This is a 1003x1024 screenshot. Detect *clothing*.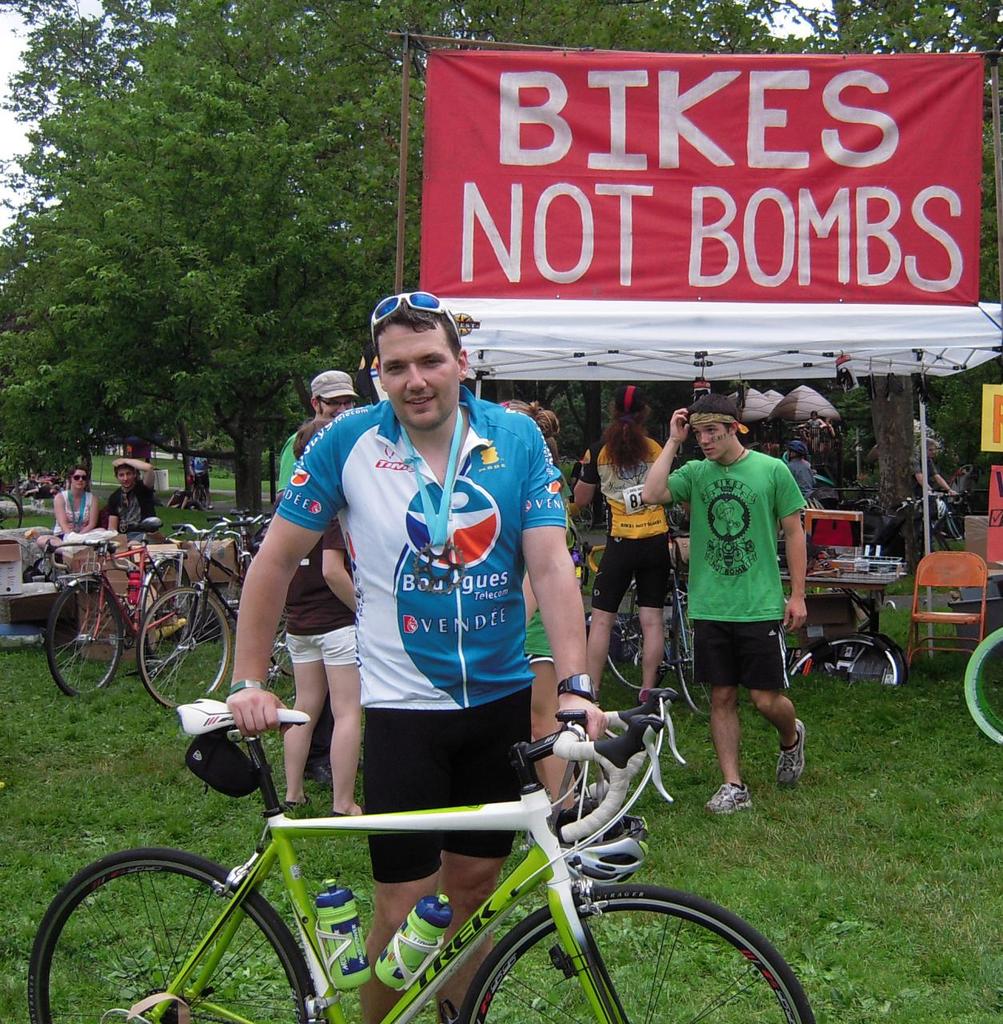
(left=261, top=427, right=302, bottom=491).
